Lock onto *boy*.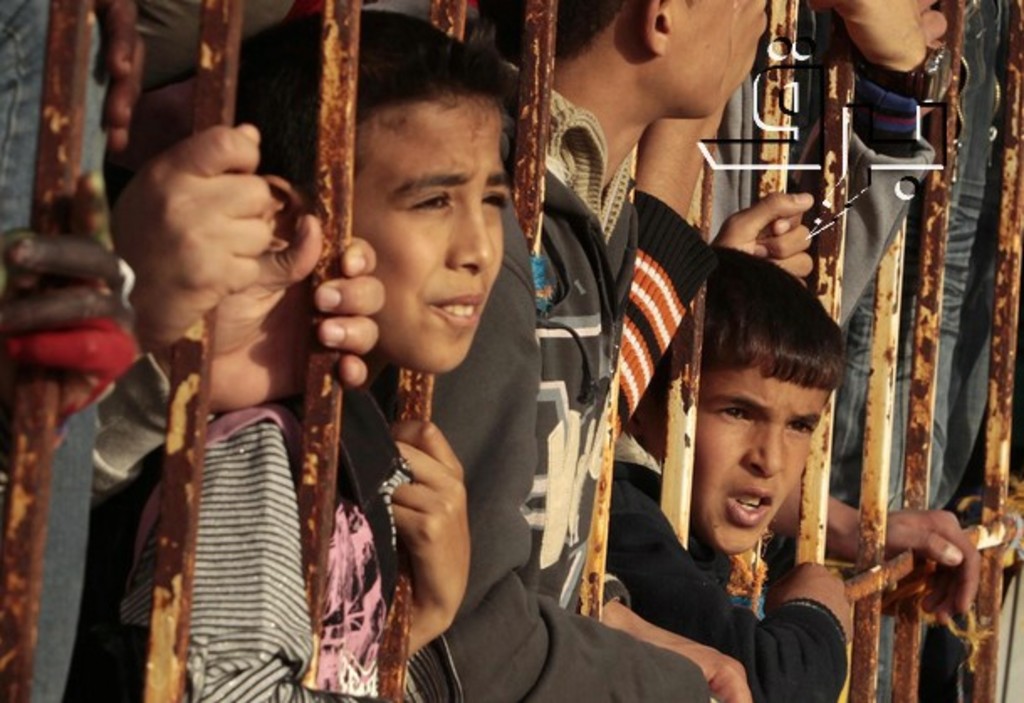
Locked: (left=653, top=242, right=886, bottom=702).
